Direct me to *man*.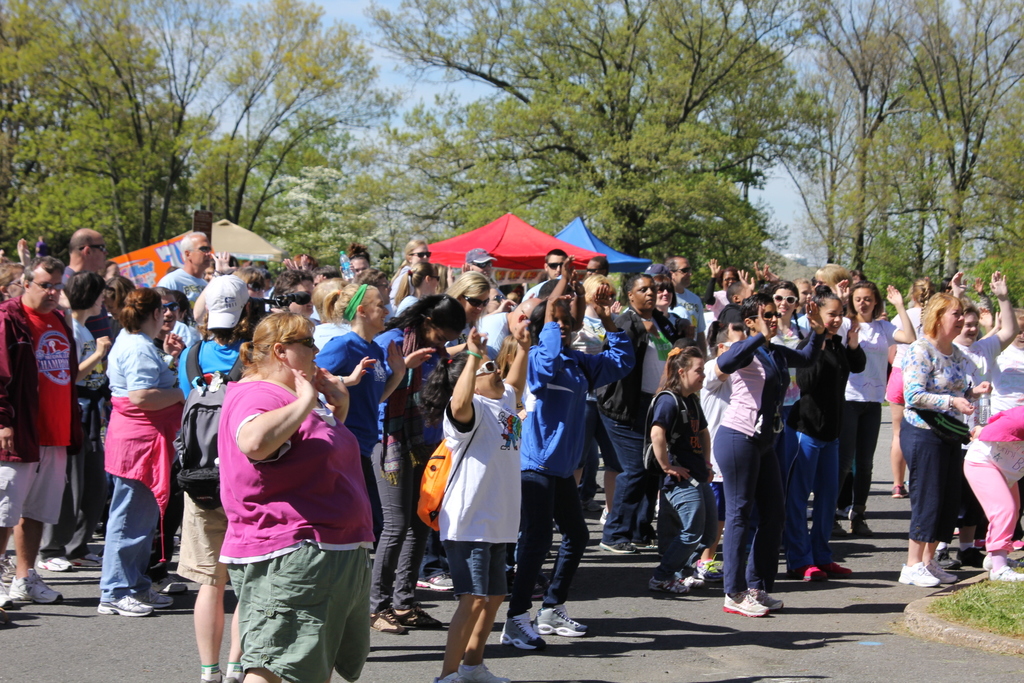
Direction: <region>900, 275, 1002, 584</region>.
